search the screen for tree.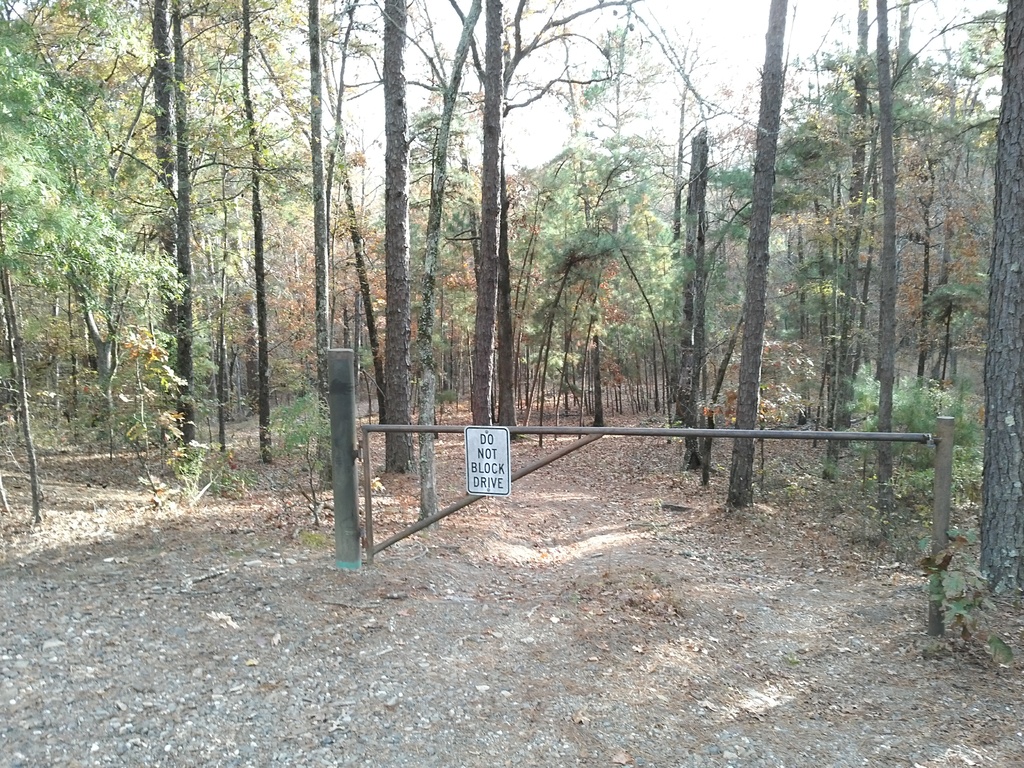
Found at 726, 0, 790, 511.
